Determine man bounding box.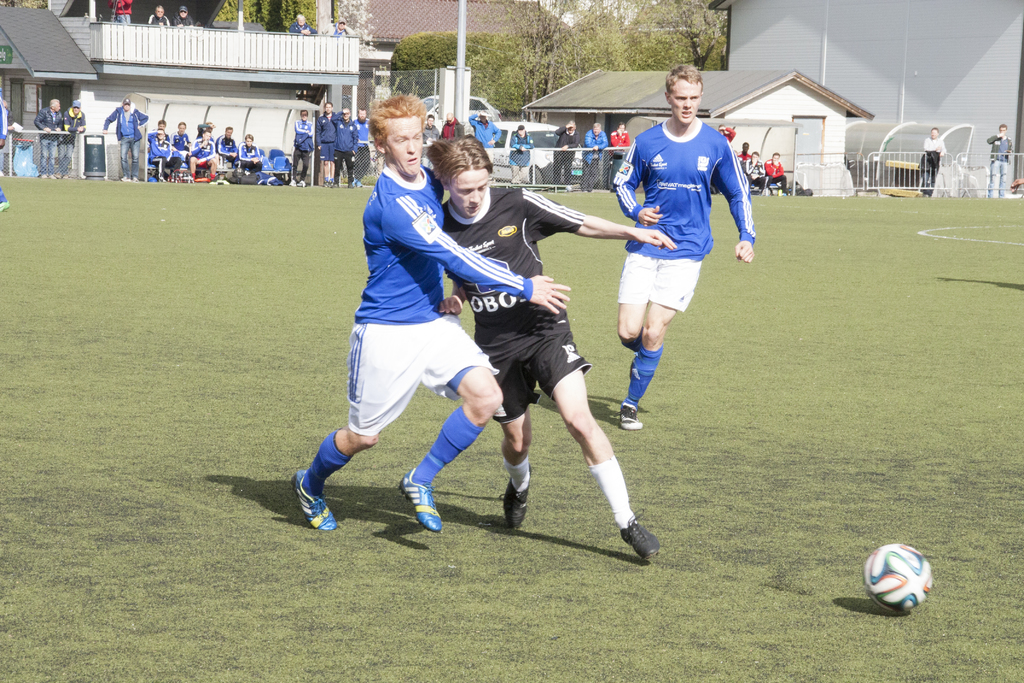
Determined: (318, 103, 337, 180).
